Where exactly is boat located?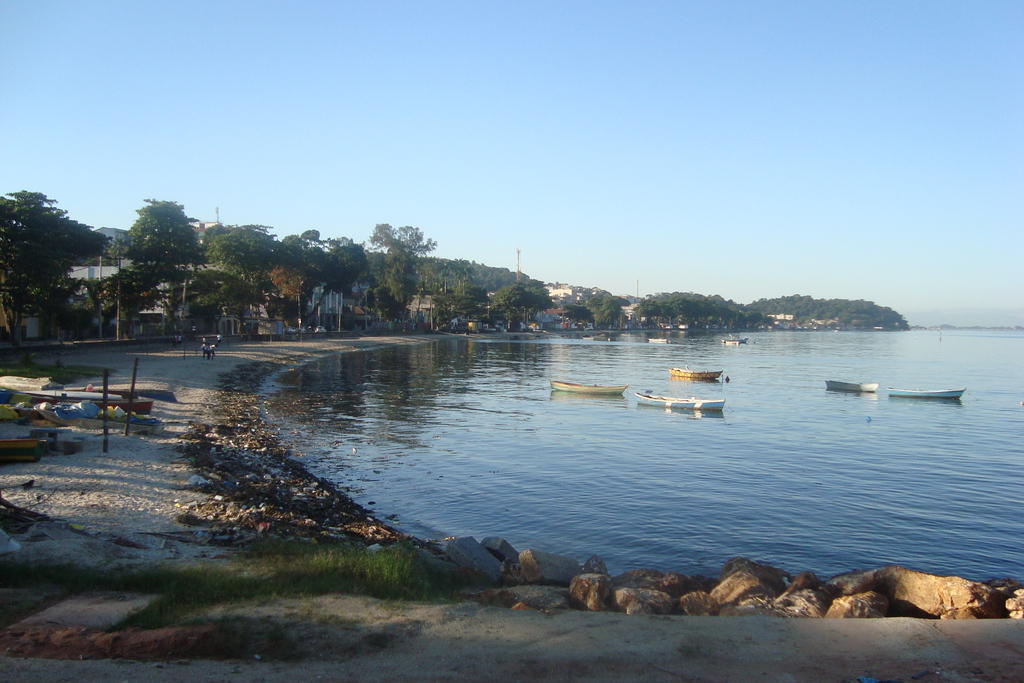
Its bounding box is box=[583, 333, 607, 342].
